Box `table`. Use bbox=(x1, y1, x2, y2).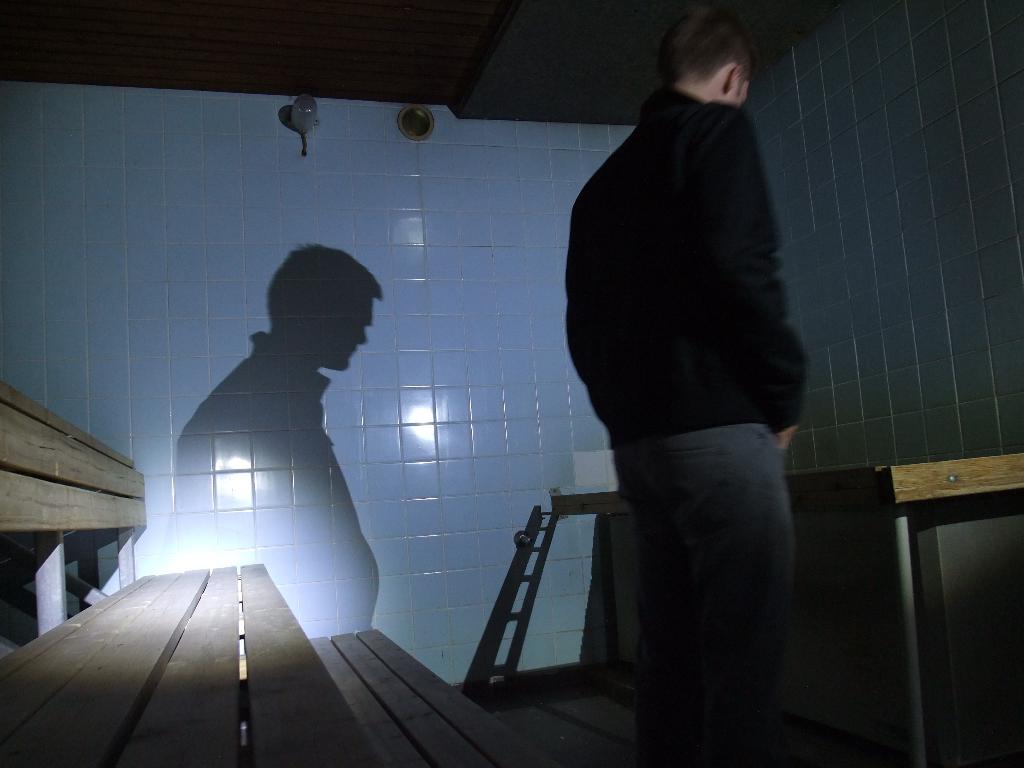
bbox=(789, 444, 1023, 765).
